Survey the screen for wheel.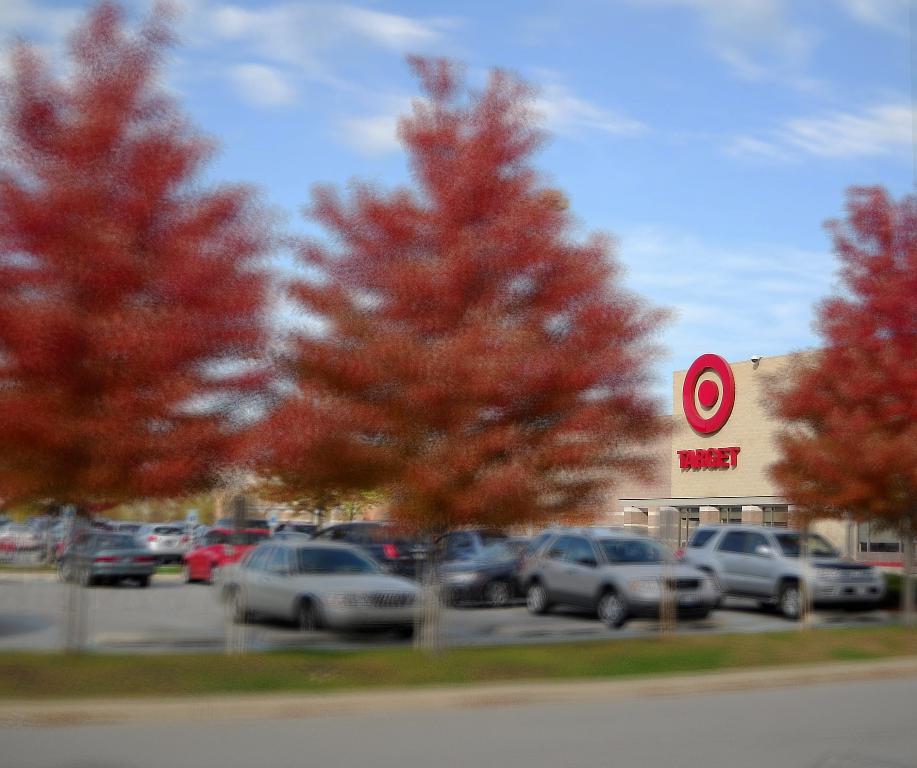
Survey found: <bbox>782, 580, 805, 619</bbox>.
